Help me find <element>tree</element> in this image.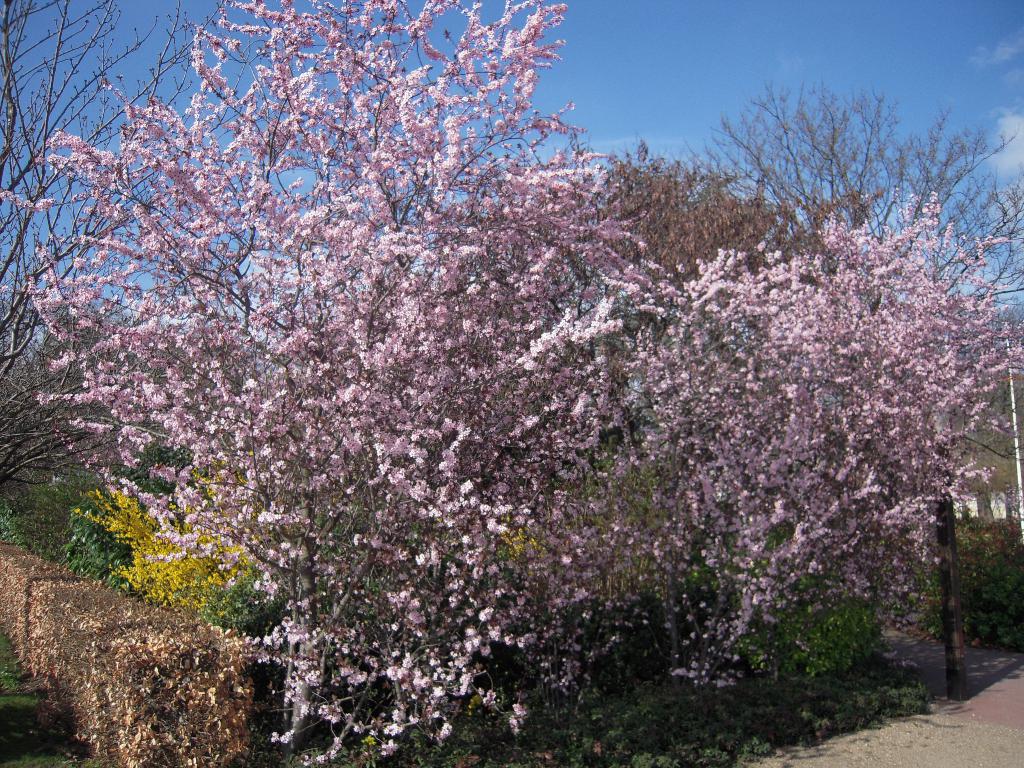
Found it: left=0, top=0, right=306, bottom=513.
